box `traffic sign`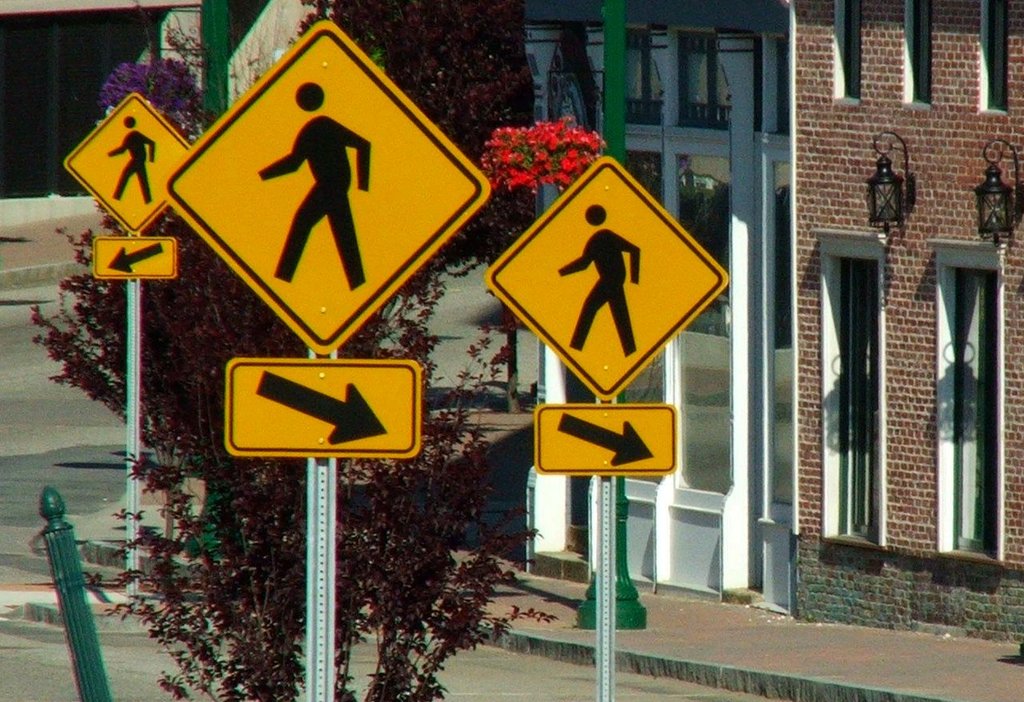
[x1=89, y1=236, x2=176, y2=276]
